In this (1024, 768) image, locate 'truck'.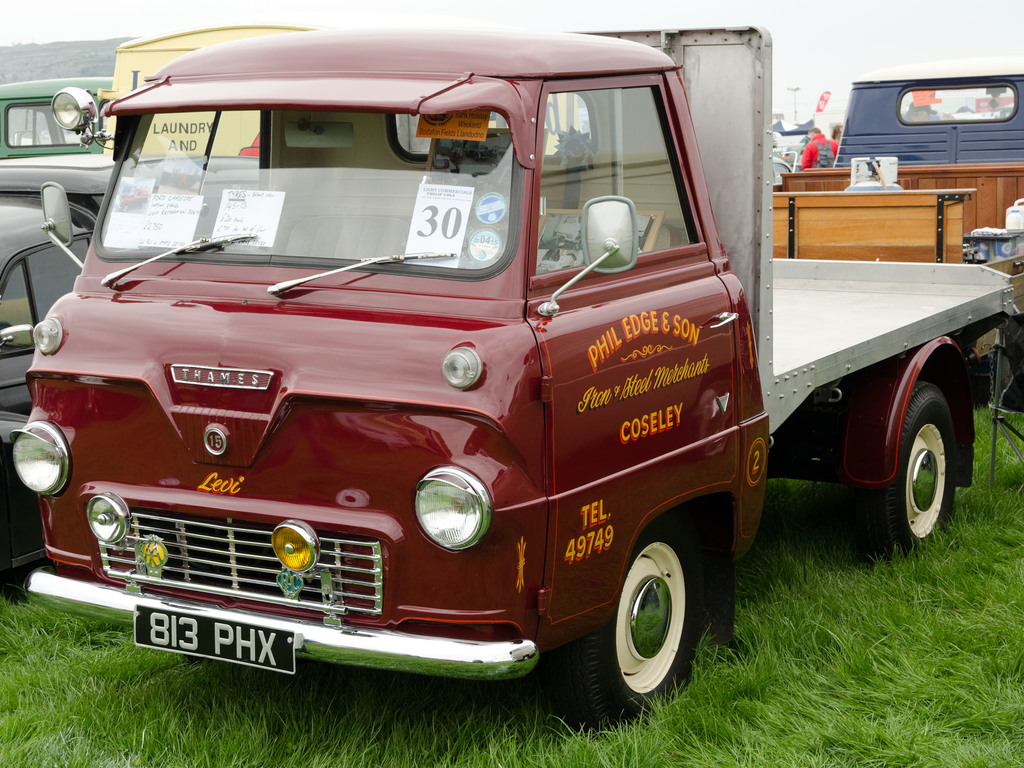
Bounding box: Rect(0, 10, 941, 749).
